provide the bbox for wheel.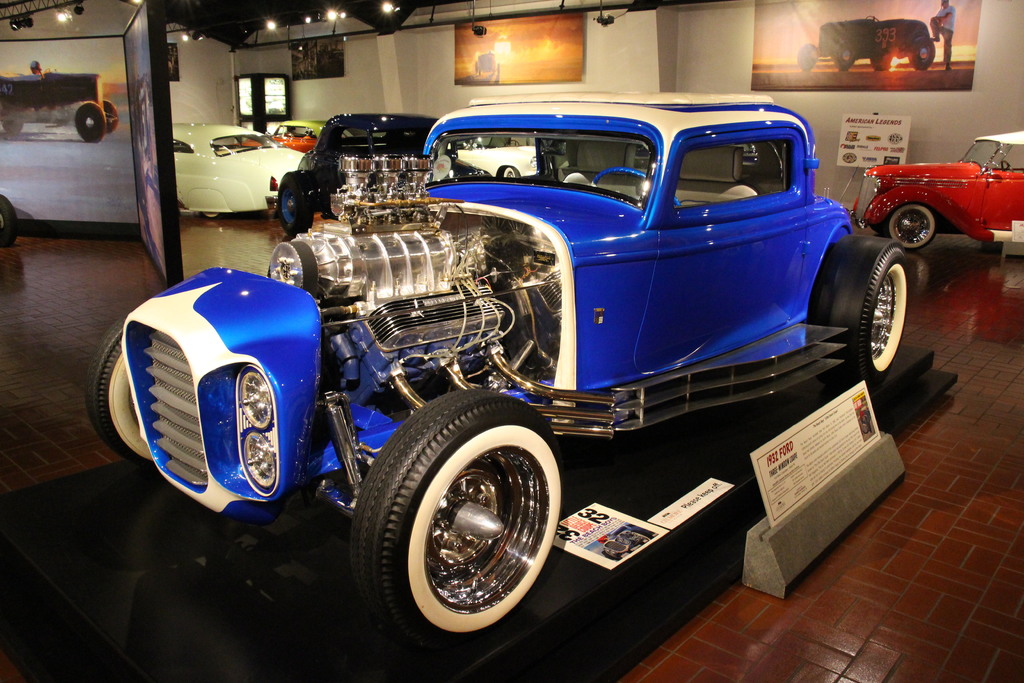
select_region(372, 398, 557, 631).
